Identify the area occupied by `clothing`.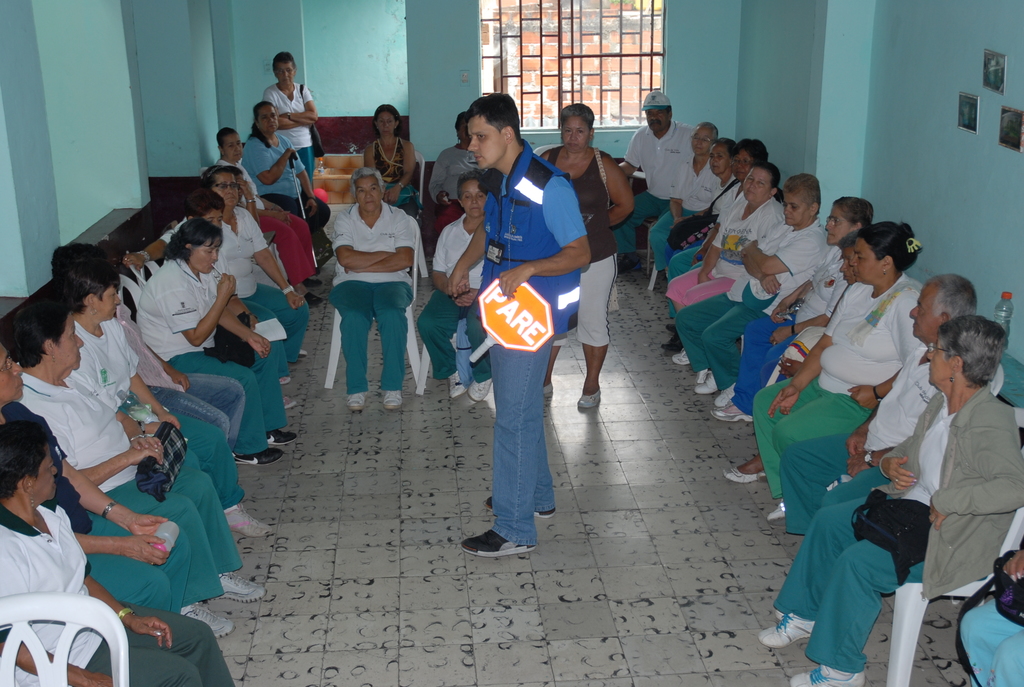
Area: <region>415, 290, 480, 388</region>.
